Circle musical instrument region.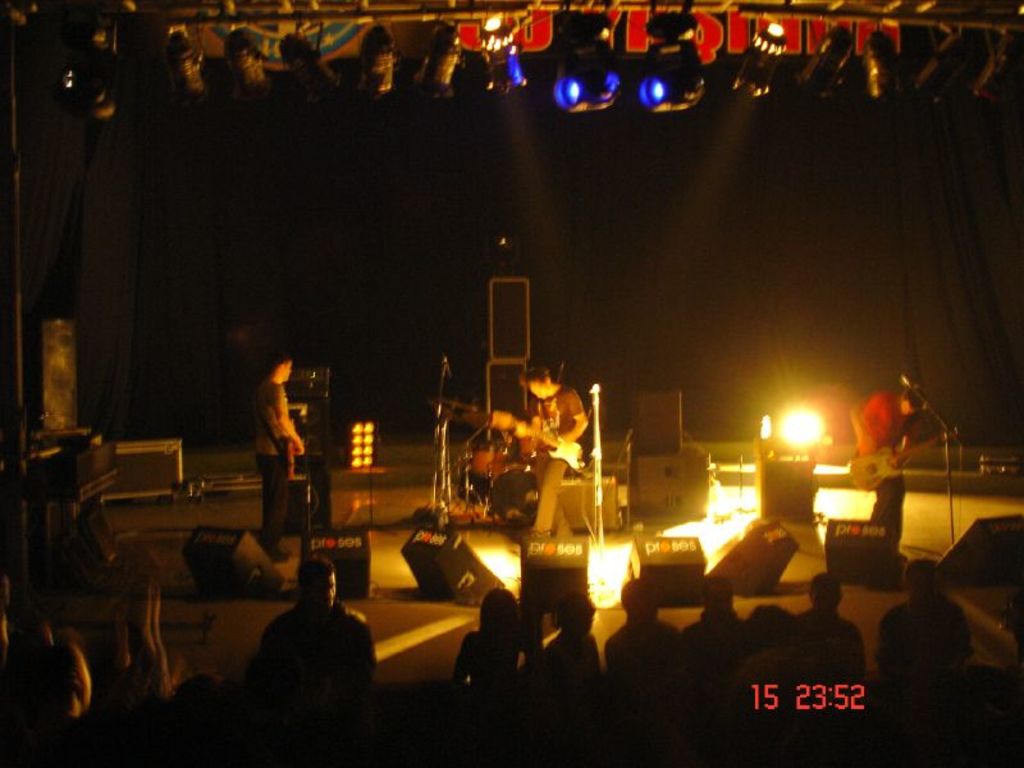
Region: [x1=435, y1=381, x2=511, y2=521].
